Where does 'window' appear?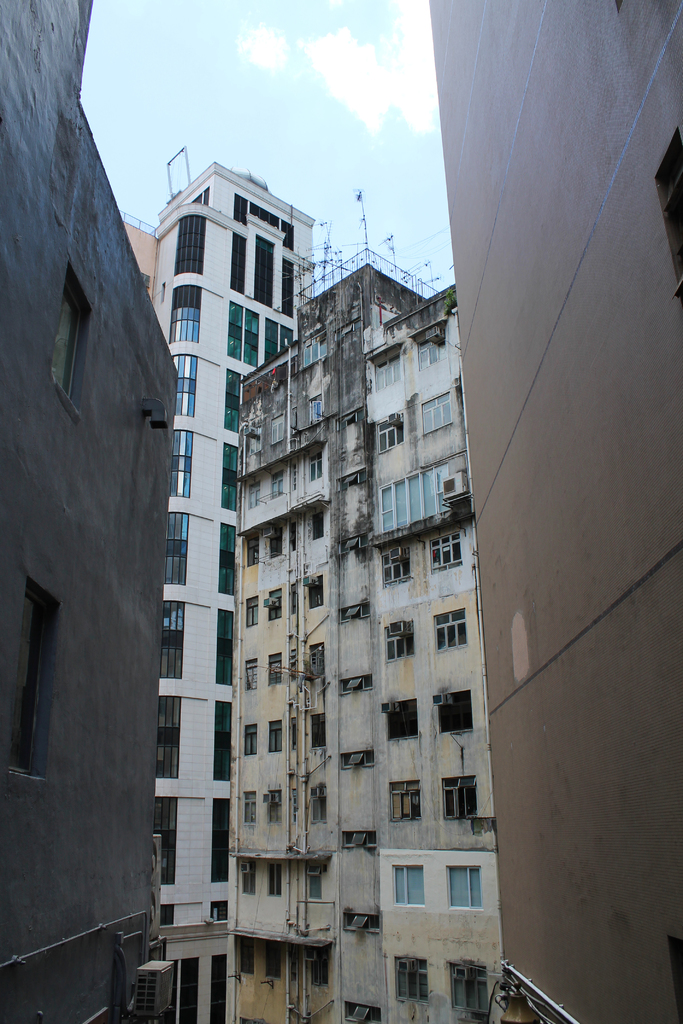
Appears at Rect(391, 960, 431, 1000).
